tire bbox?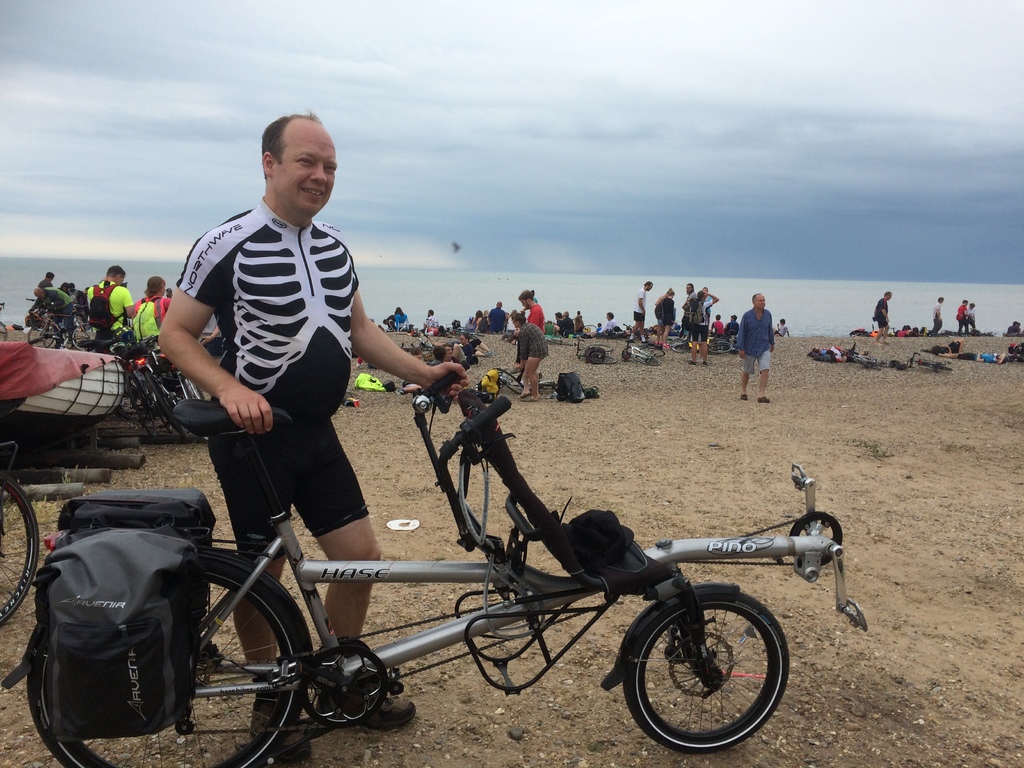
872 358 888 369
